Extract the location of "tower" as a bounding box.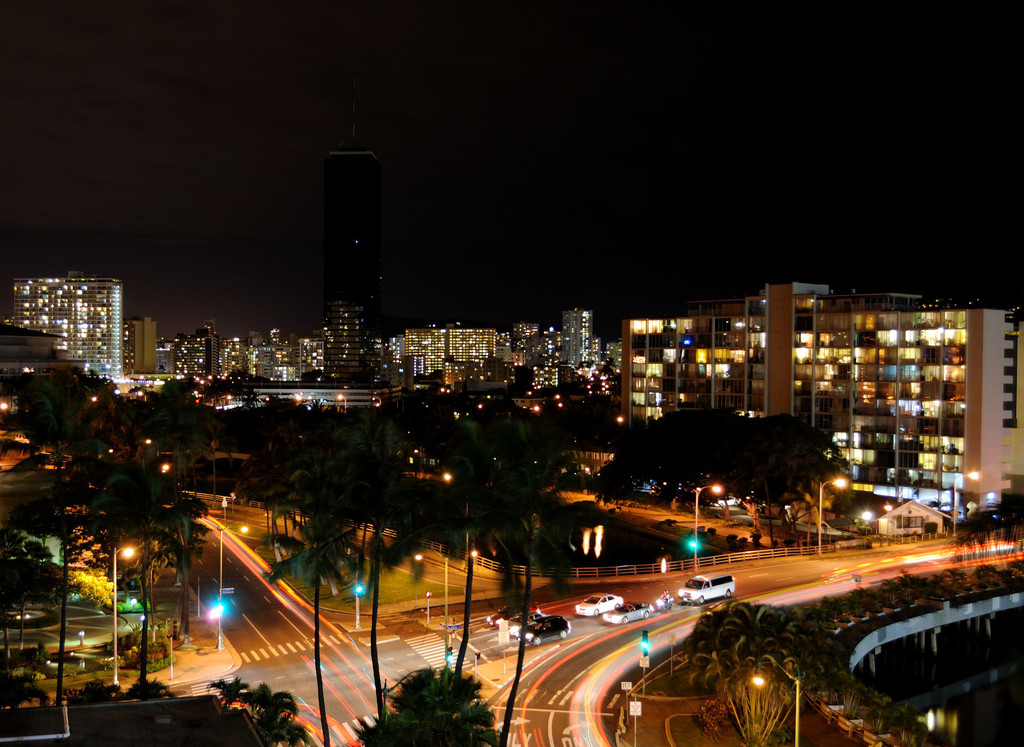
(left=8, top=270, right=123, bottom=380).
